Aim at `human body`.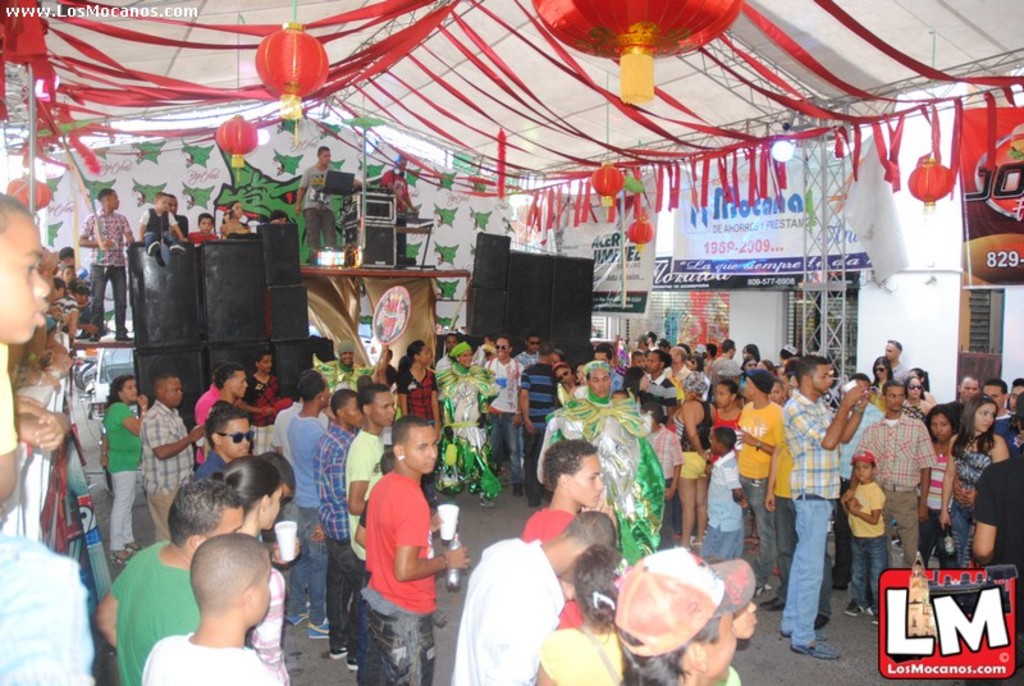
Aimed at l=192, t=211, r=219, b=243.
